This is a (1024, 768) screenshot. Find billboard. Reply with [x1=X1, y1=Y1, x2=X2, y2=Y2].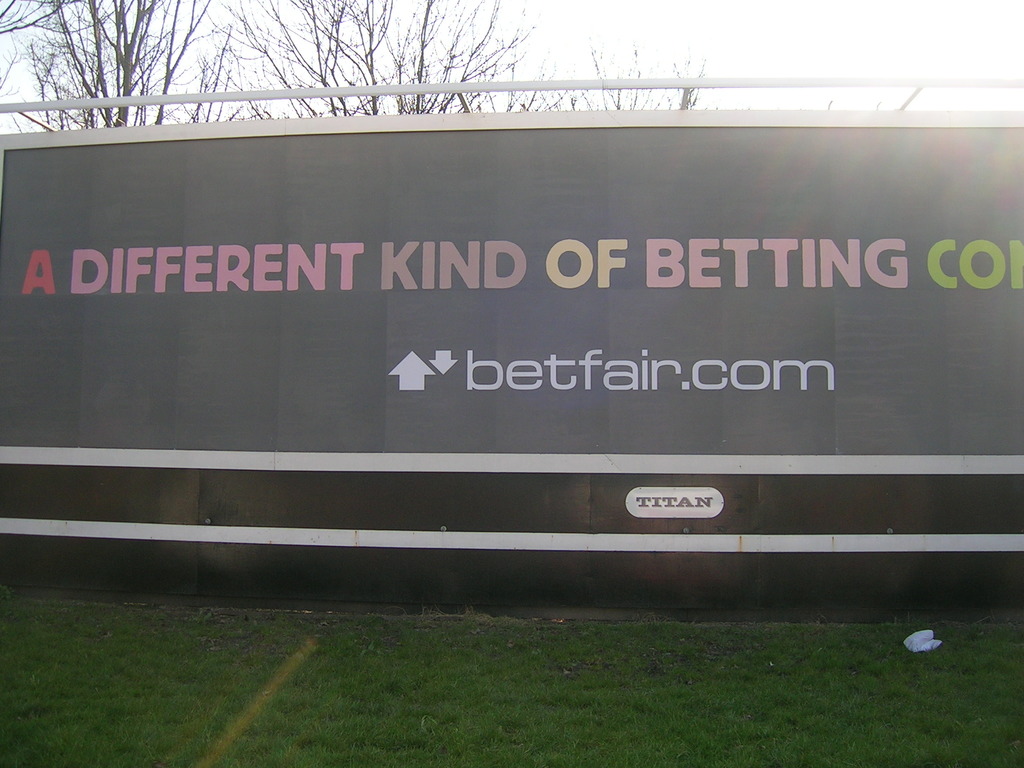
[x1=31, y1=106, x2=939, y2=472].
